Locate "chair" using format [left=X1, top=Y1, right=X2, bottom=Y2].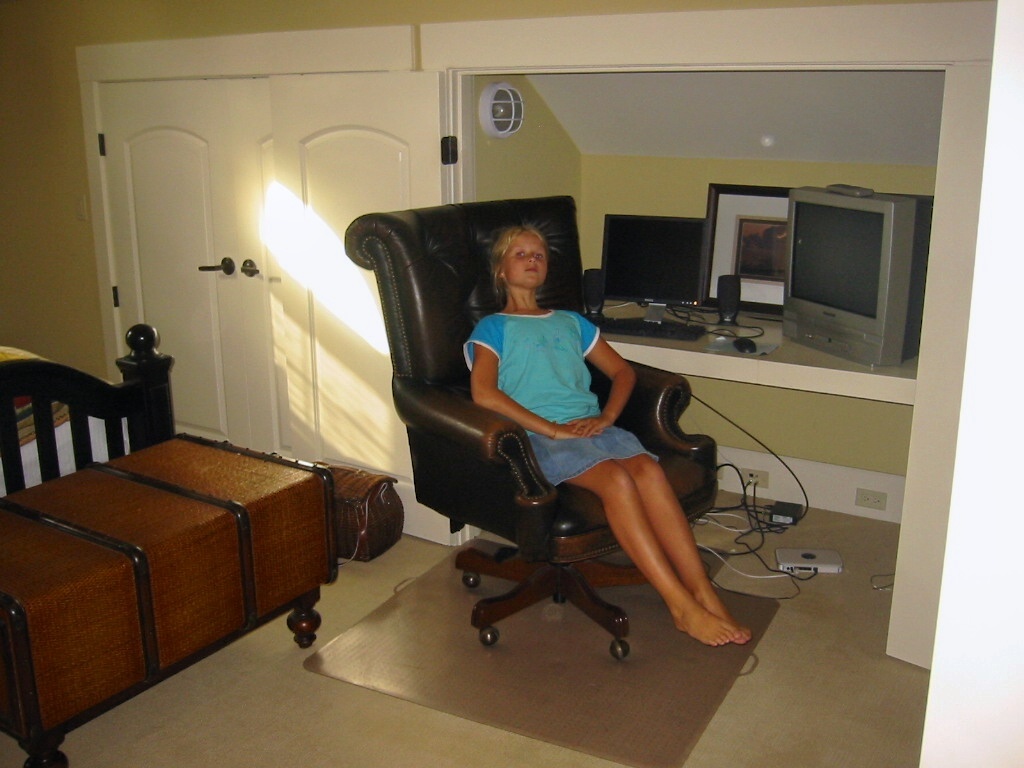
[left=369, top=227, right=721, bottom=679].
